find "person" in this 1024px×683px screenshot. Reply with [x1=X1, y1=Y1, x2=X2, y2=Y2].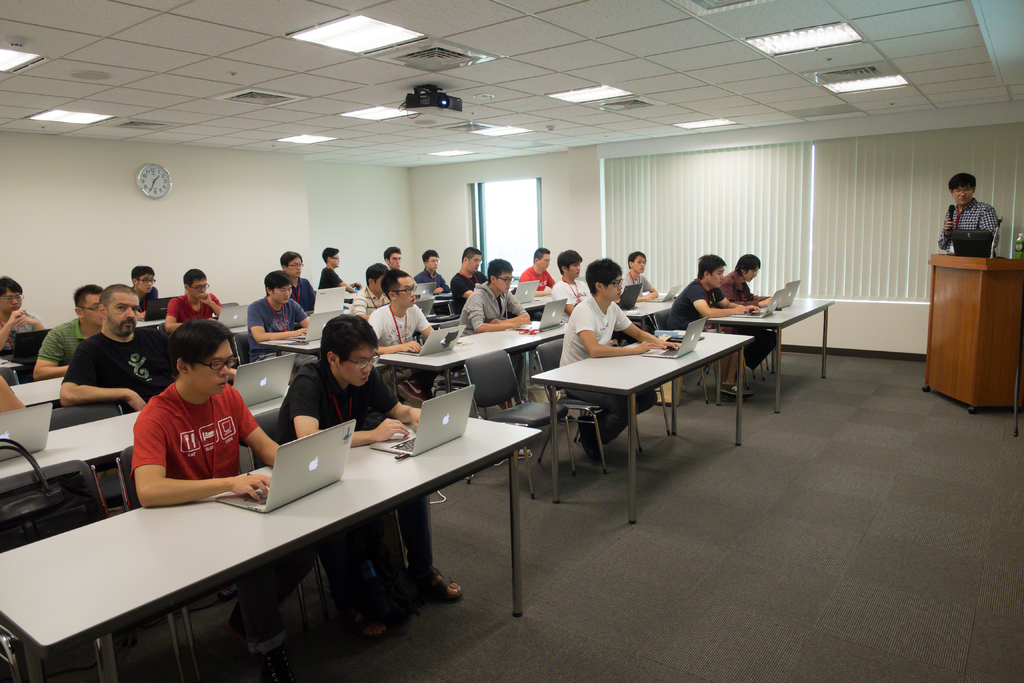
[x1=371, y1=269, x2=441, y2=406].
